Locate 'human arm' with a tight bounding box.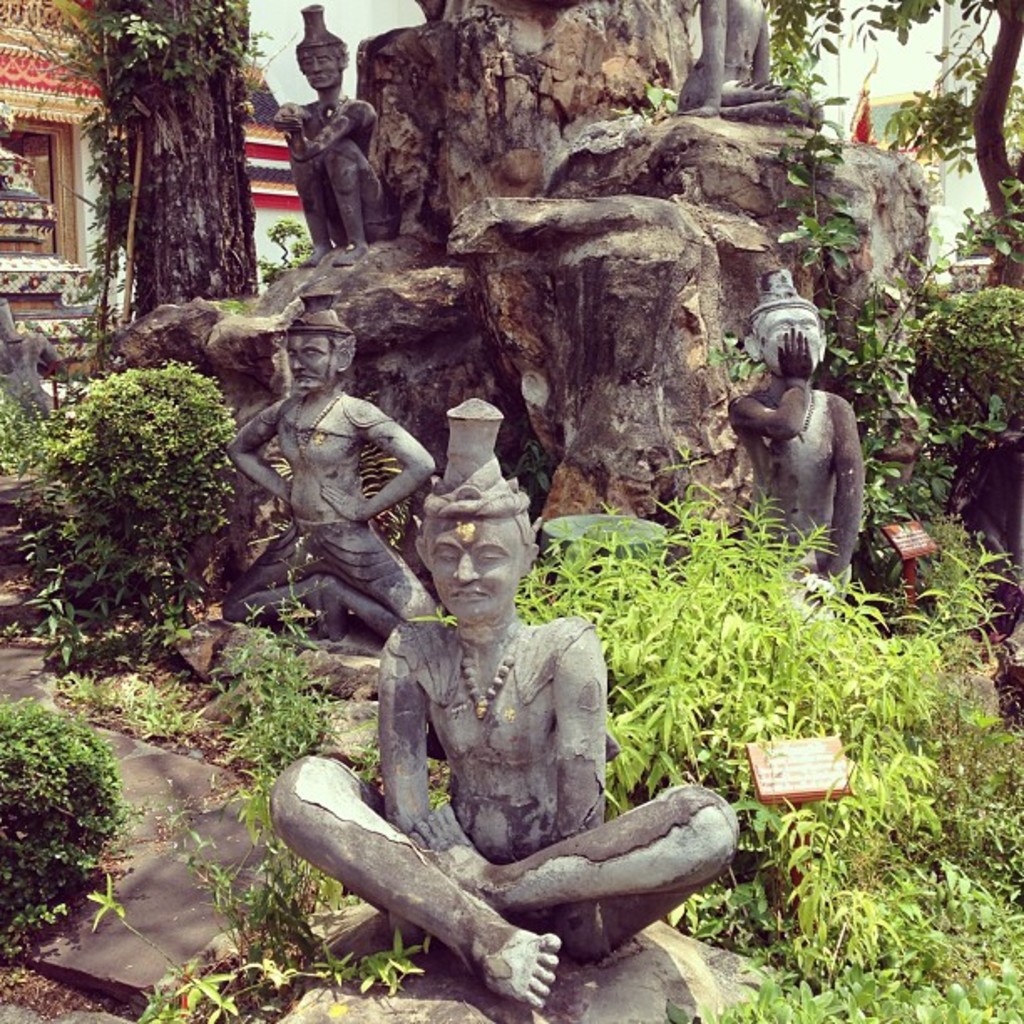
detection(524, 629, 597, 847).
